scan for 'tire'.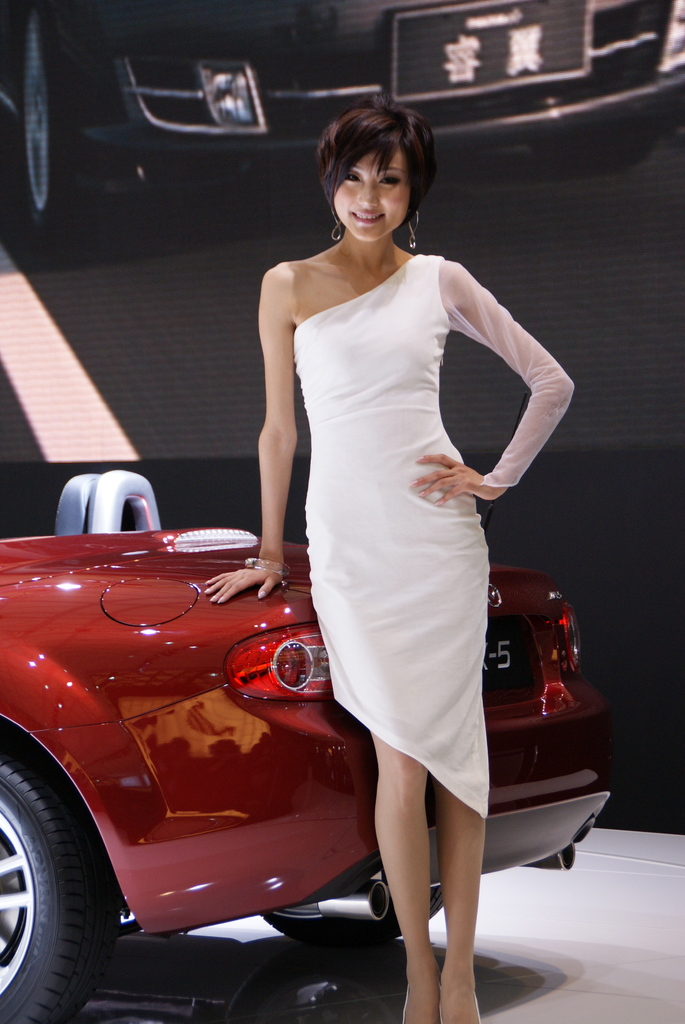
Scan result: <bbox>262, 883, 444, 941</bbox>.
